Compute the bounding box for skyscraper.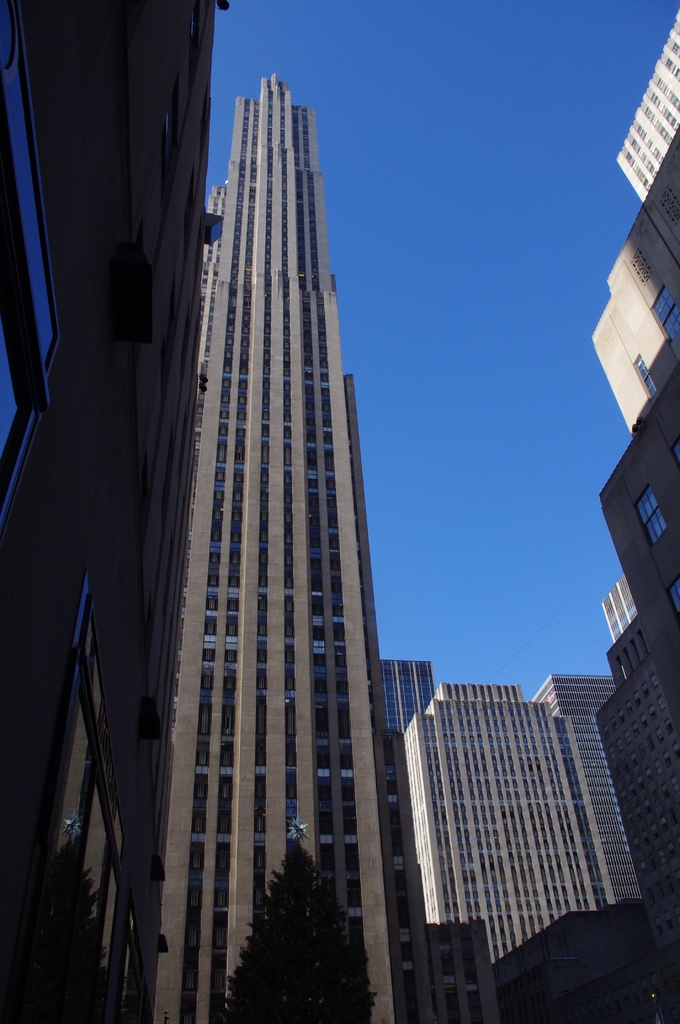
(533, 668, 650, 913).
